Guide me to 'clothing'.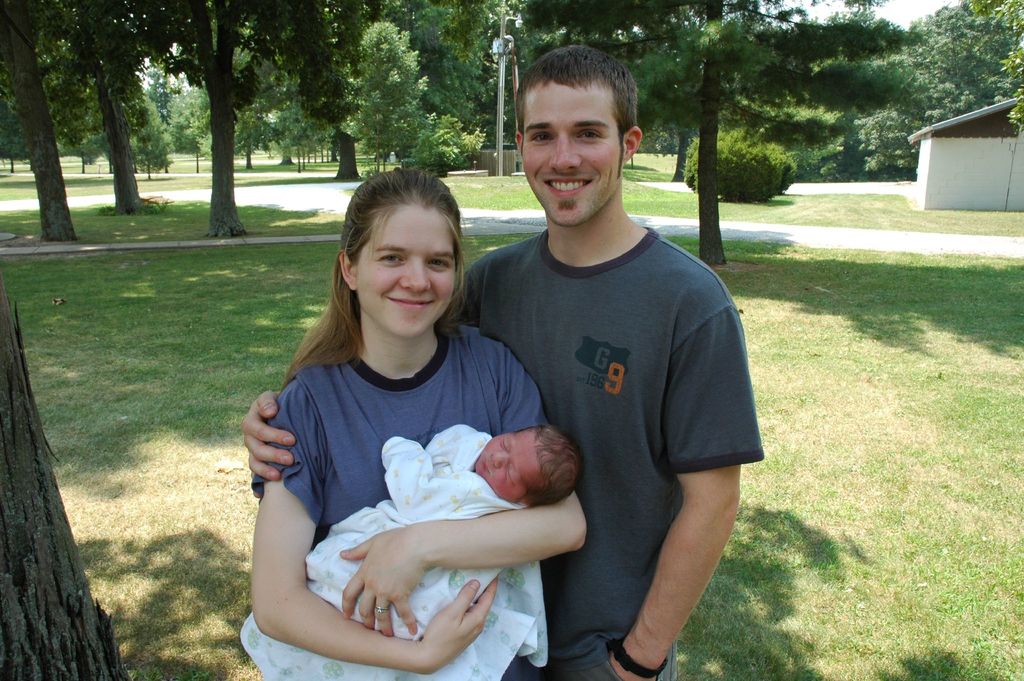
Guidance: 241 422 554 680.
